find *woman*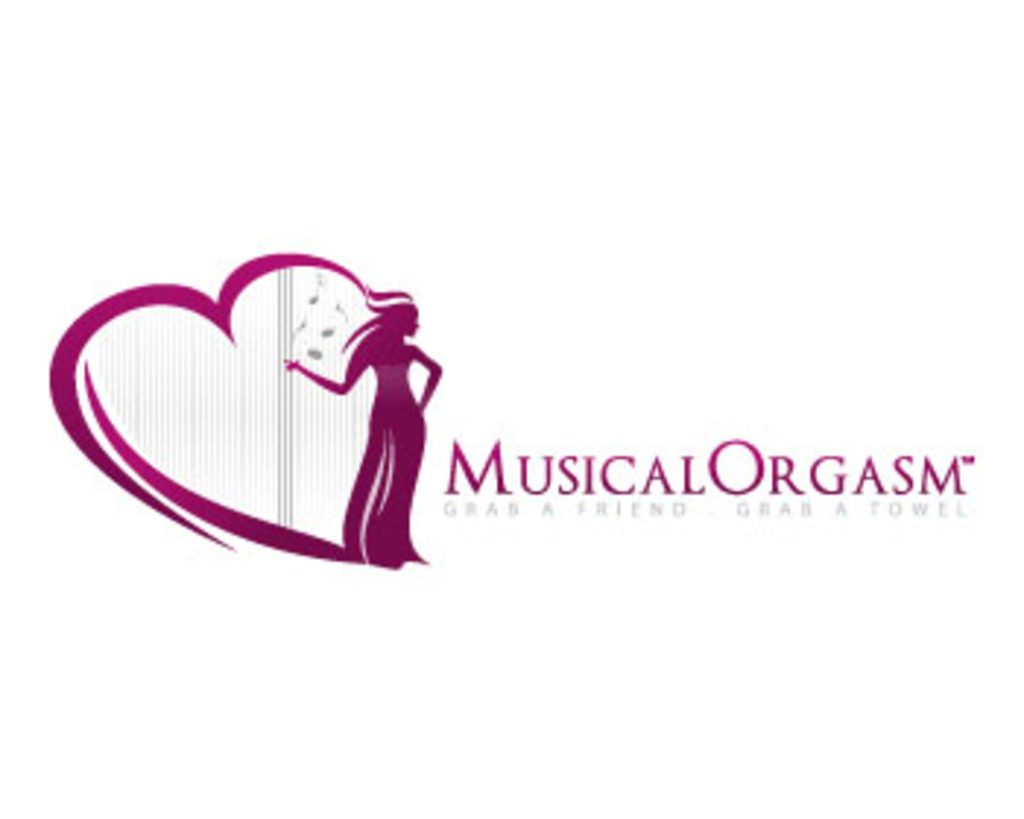
box(287, 293, 442, 570)
